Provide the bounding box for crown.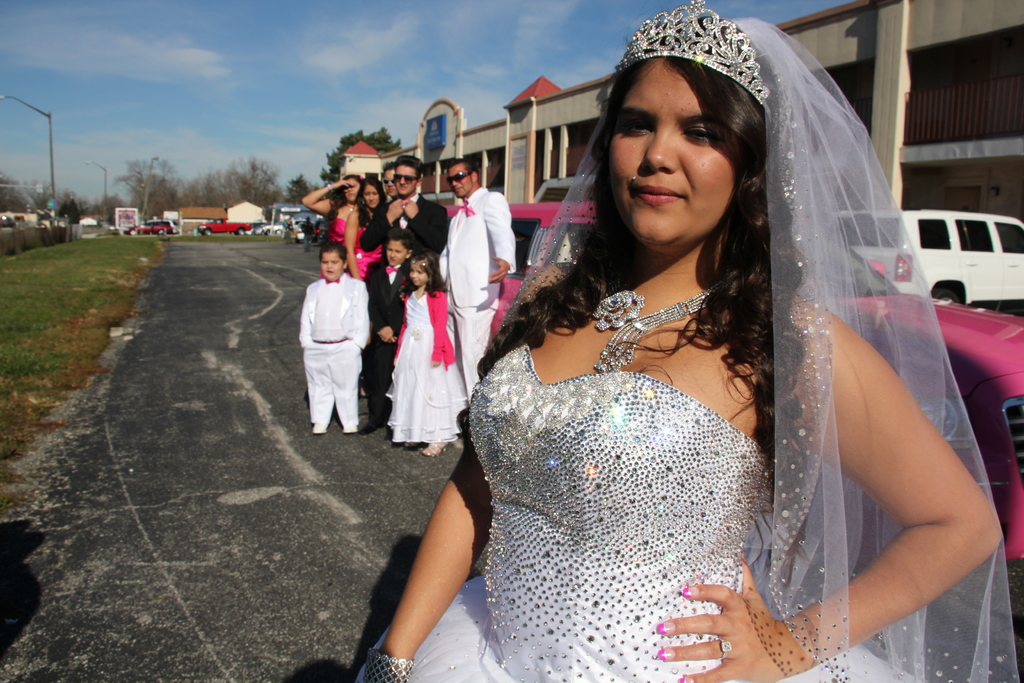
detection(609, 0, 775, 128).
